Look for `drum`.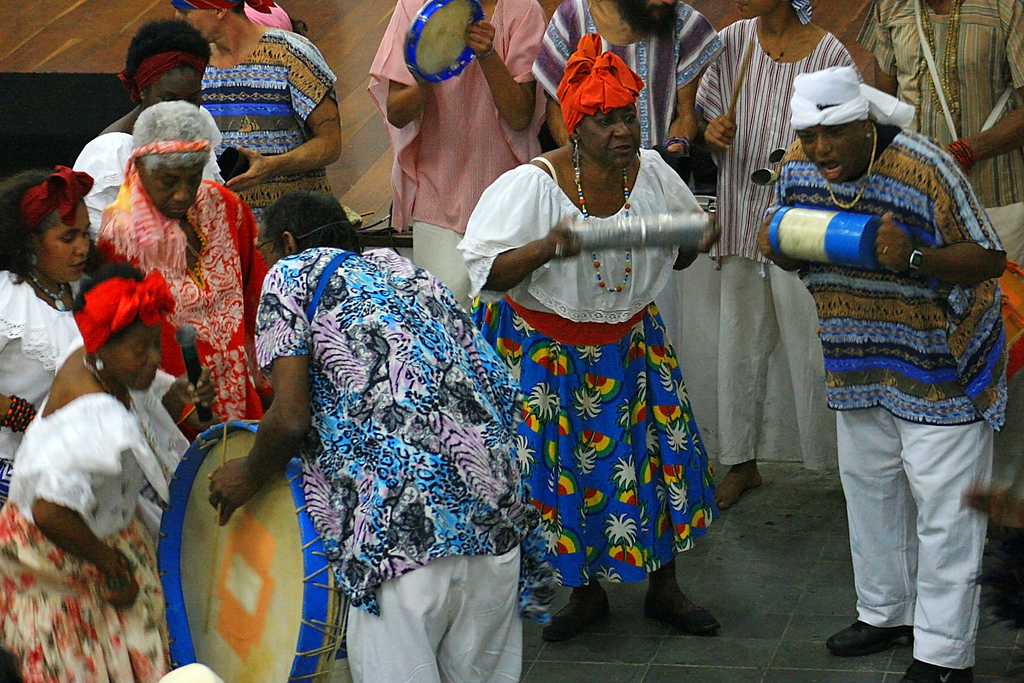
Found: {"x1": 153, "y1": 420, "x2": 350, "y2": 682}.
